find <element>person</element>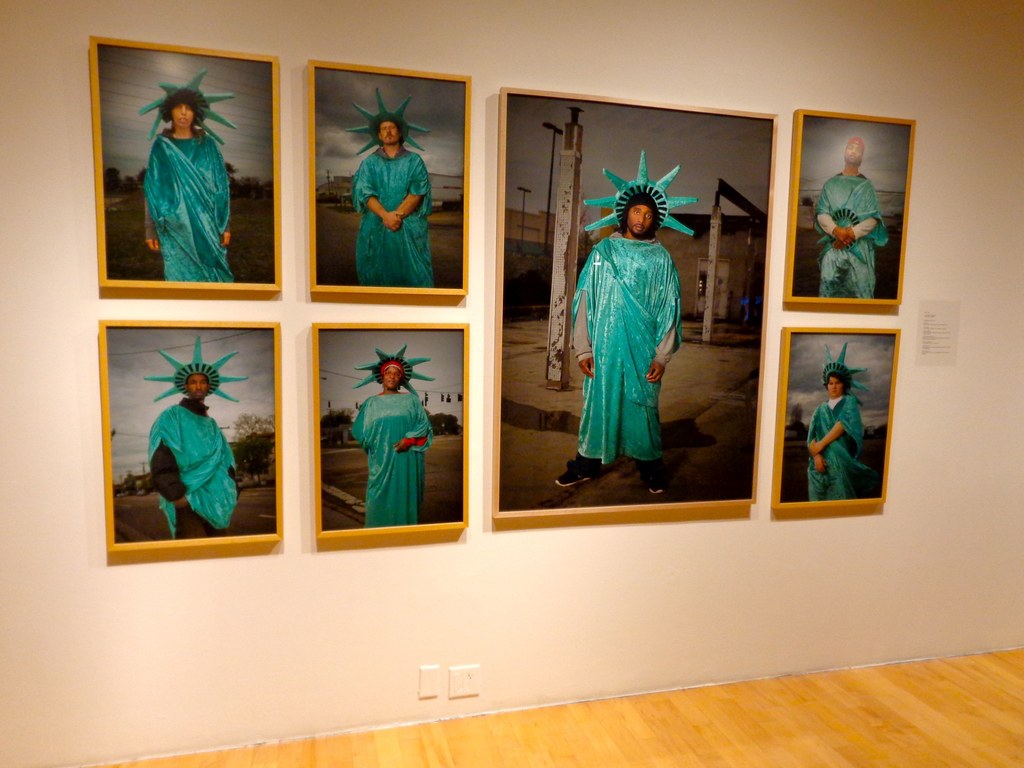
[left=139, top=95, right=233, bottom=282]
